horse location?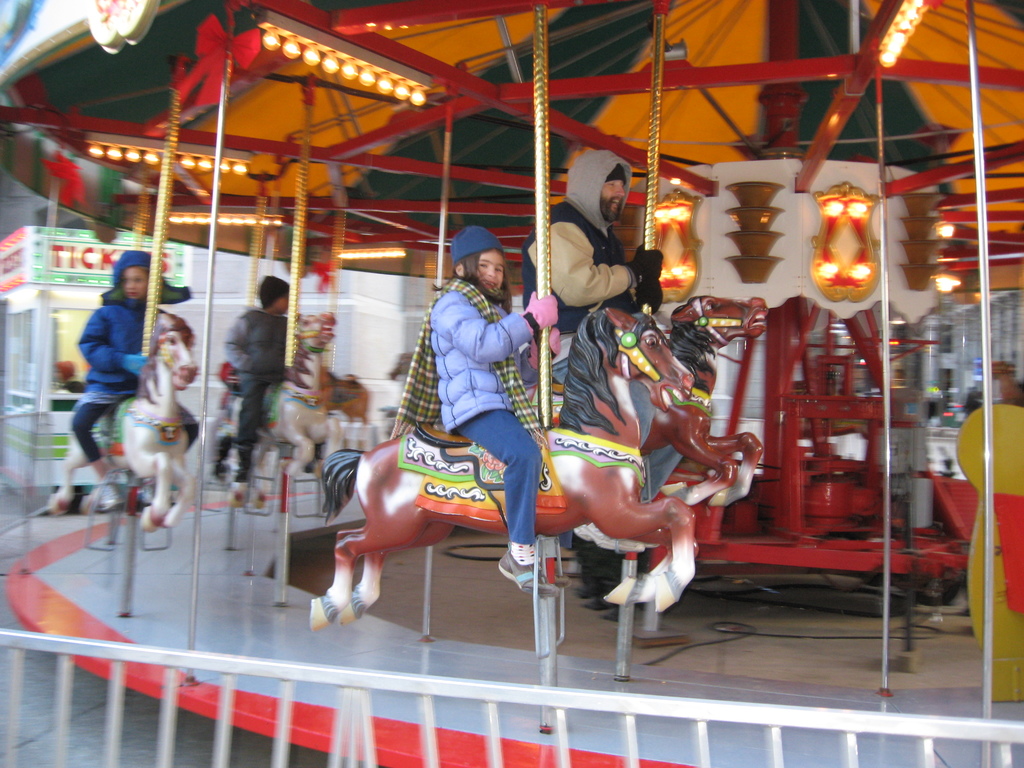
pyautogui.locateOnScreen(308, 301, 693, 636)
